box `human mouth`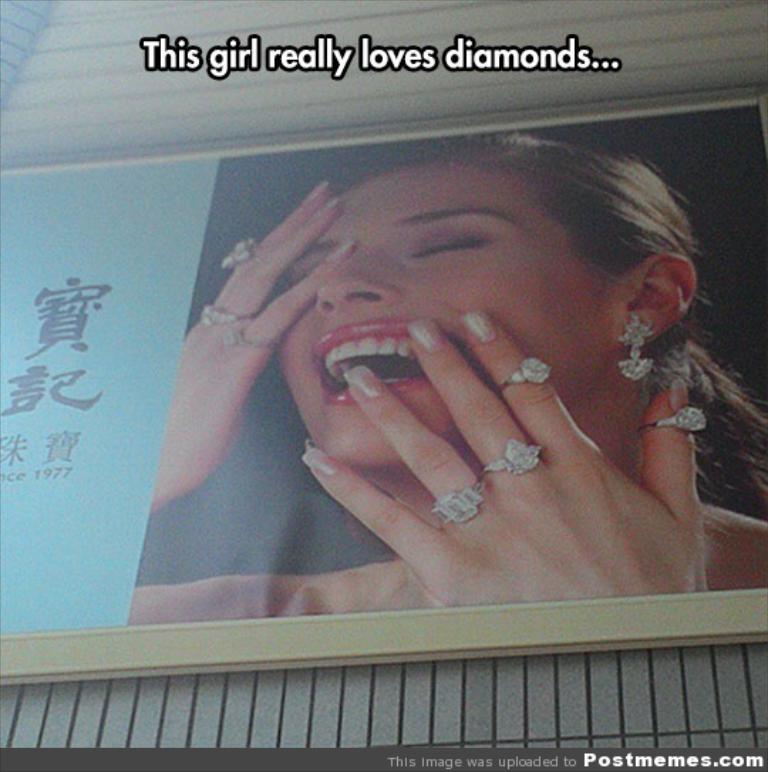
304 316 435 391
